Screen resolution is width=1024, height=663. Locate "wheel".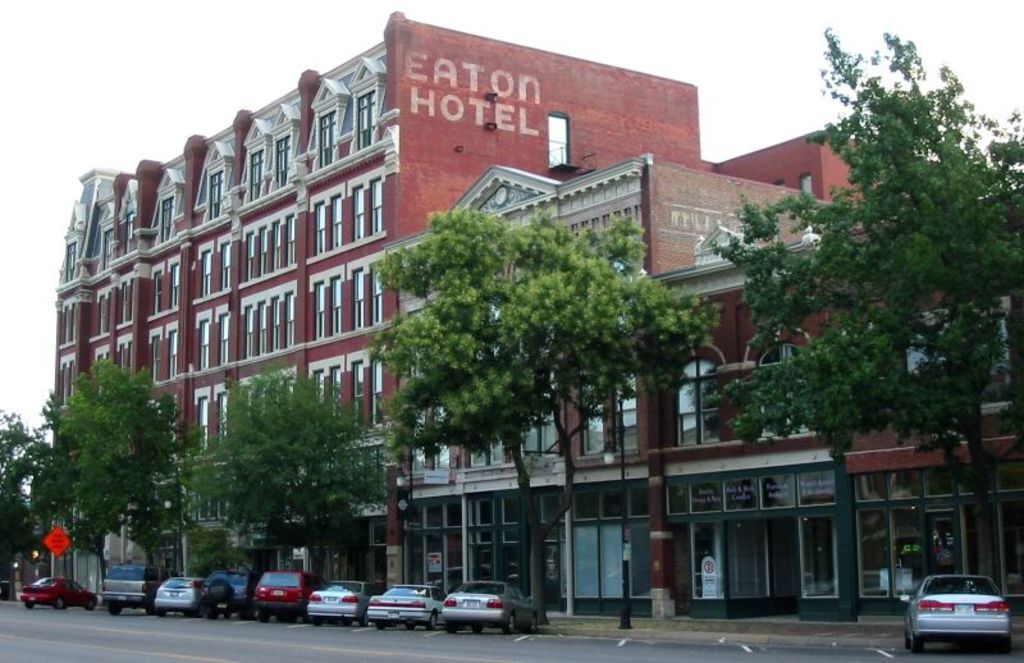
(x1=28, y1=600, x2=35, y2=611).
